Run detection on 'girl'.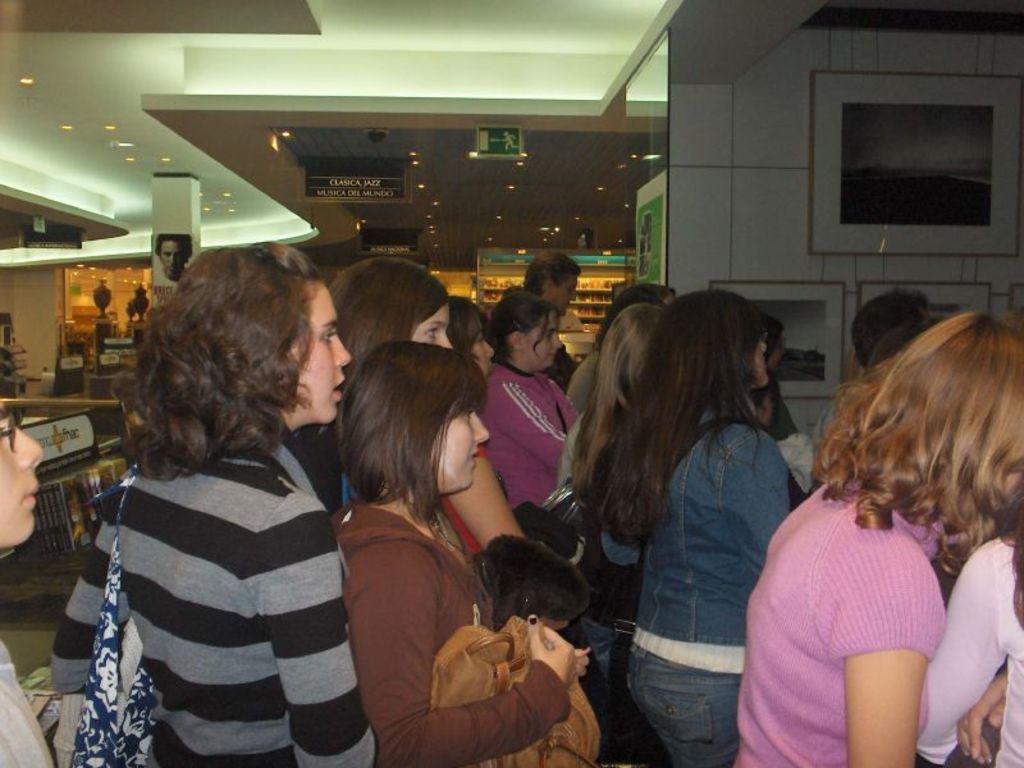
Result: bbox=(736, 310, 1023, 767).
